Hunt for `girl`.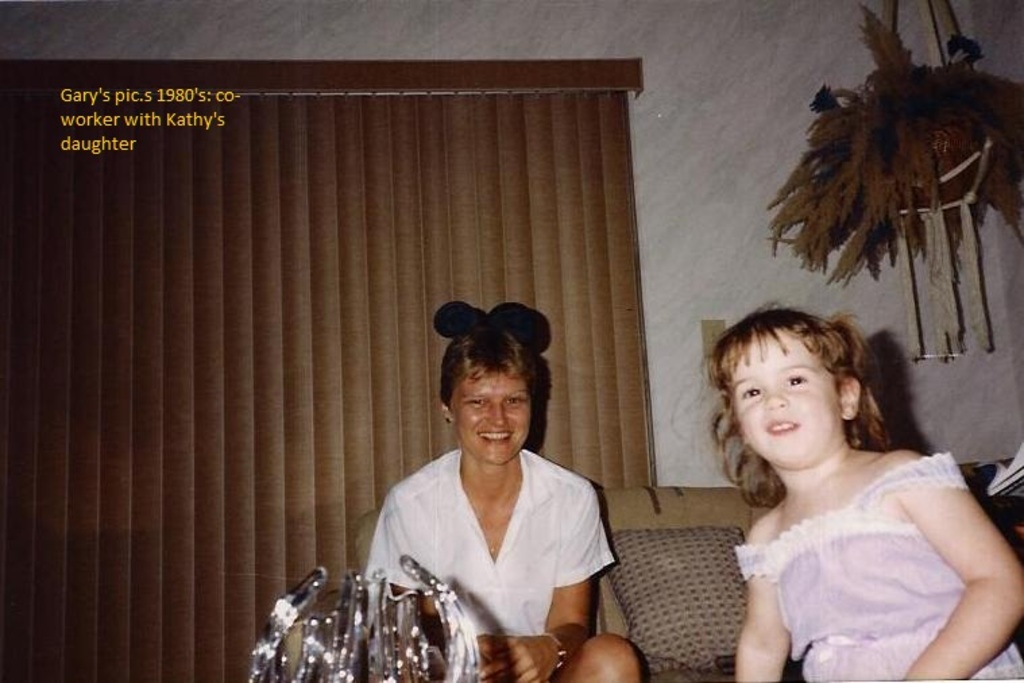
Hunted down at region(698, 302, 1023, 682).
